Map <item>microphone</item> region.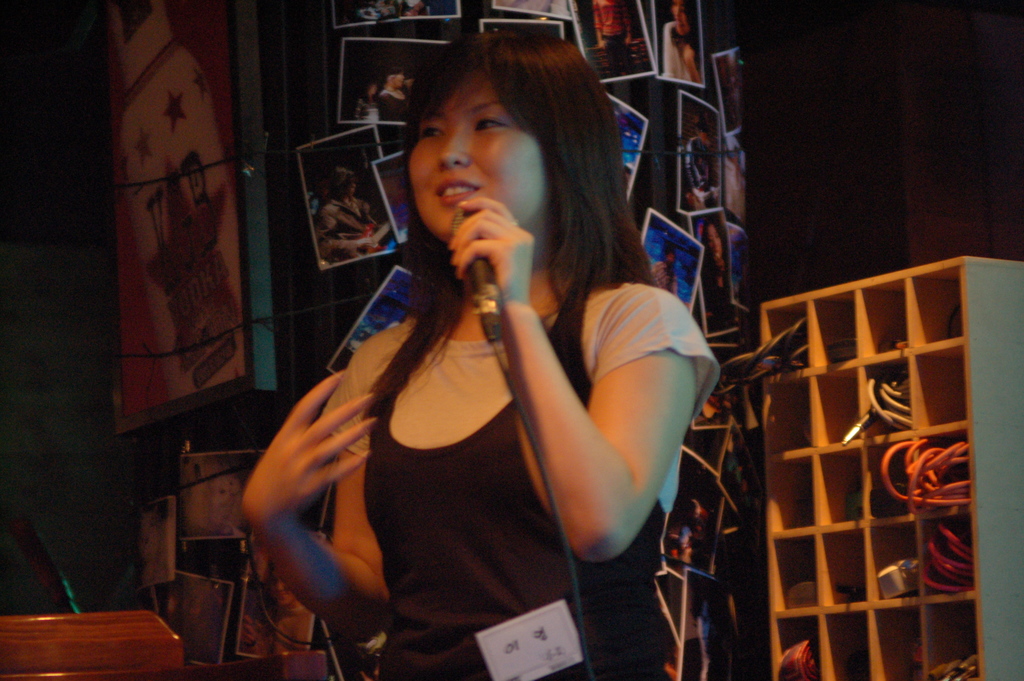
Mapped to <box>417,164,568,344</box>.
